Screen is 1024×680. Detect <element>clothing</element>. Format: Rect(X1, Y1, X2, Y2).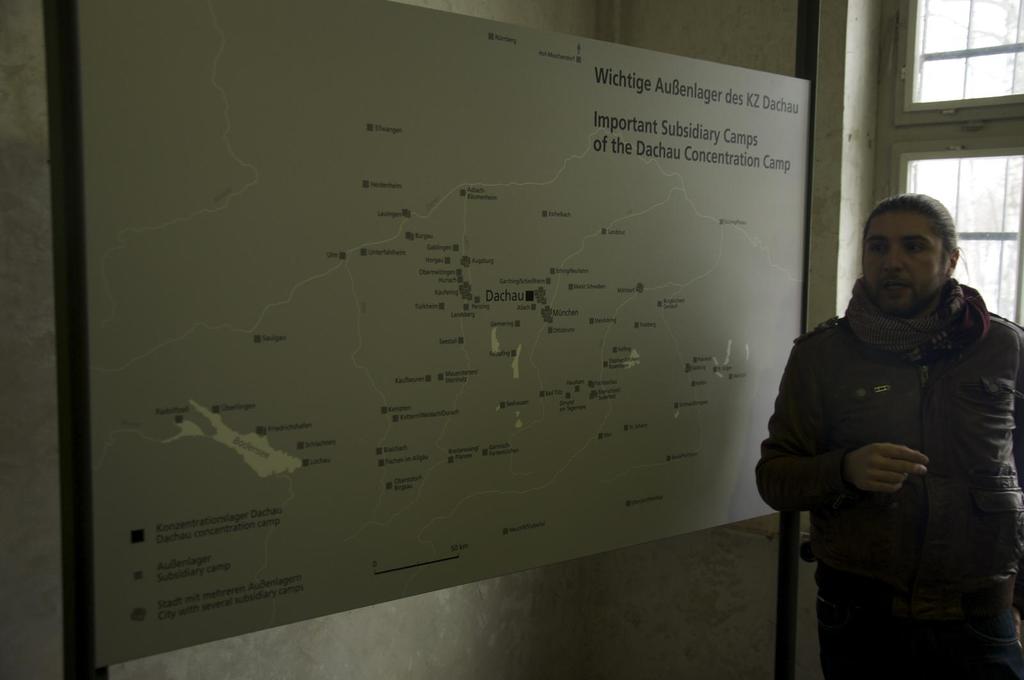
Rect(776, 251, 1021, 638).
